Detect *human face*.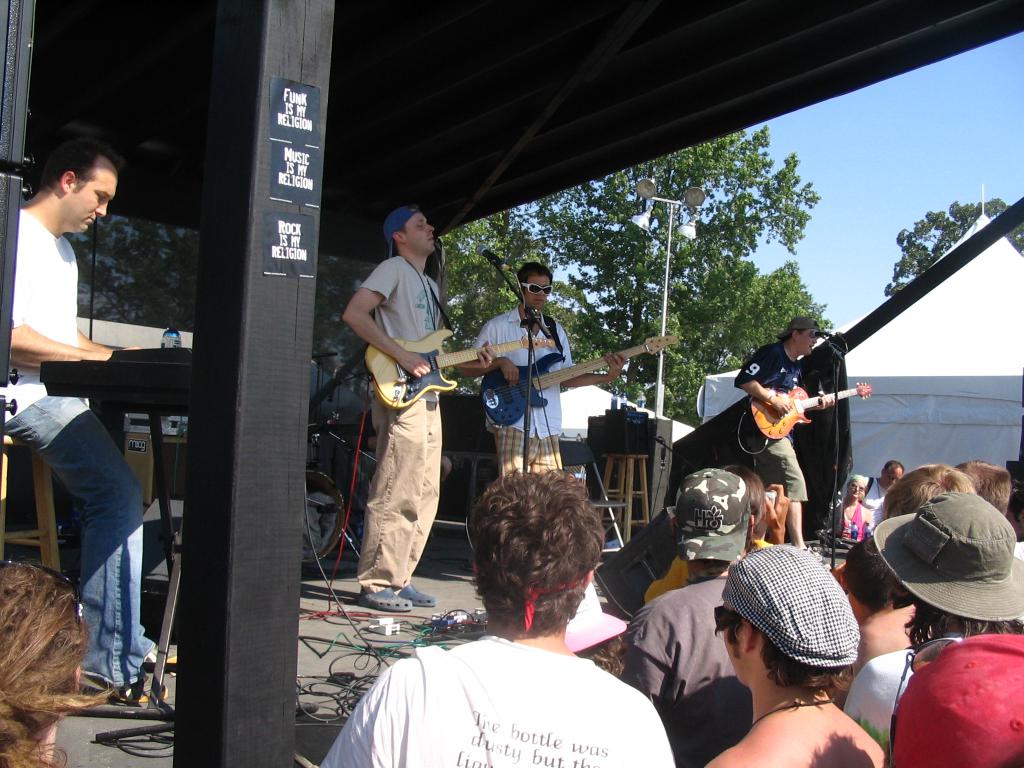
Detected at <bbox>883, 468, 900, 488</bbox>.
